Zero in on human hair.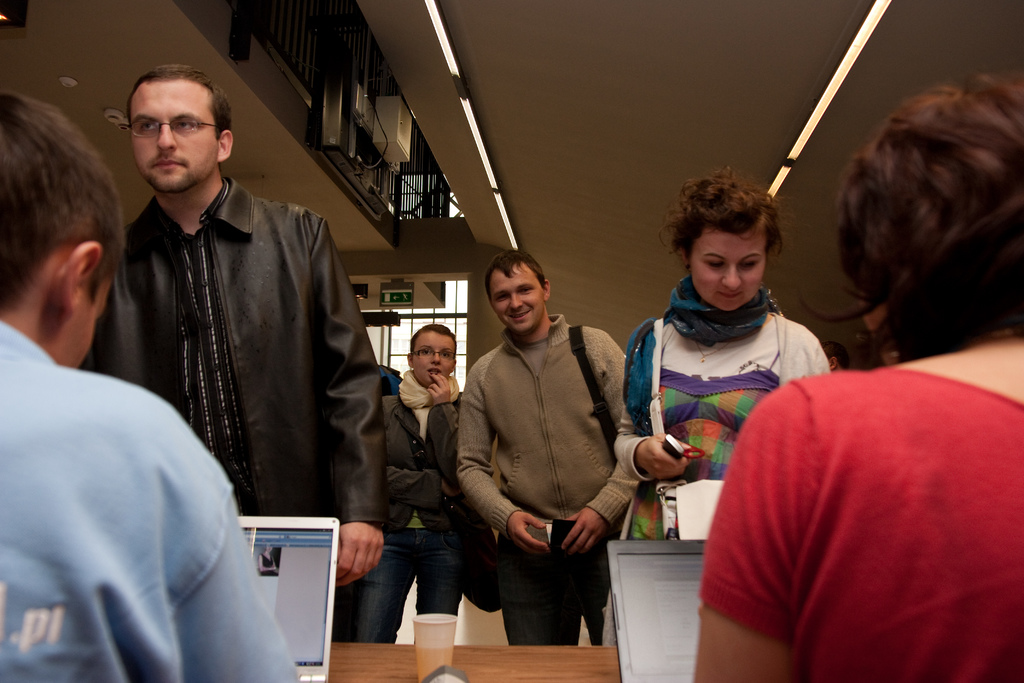
Zeroed in: x1=489, y1=247, x2=548, y2=296.
